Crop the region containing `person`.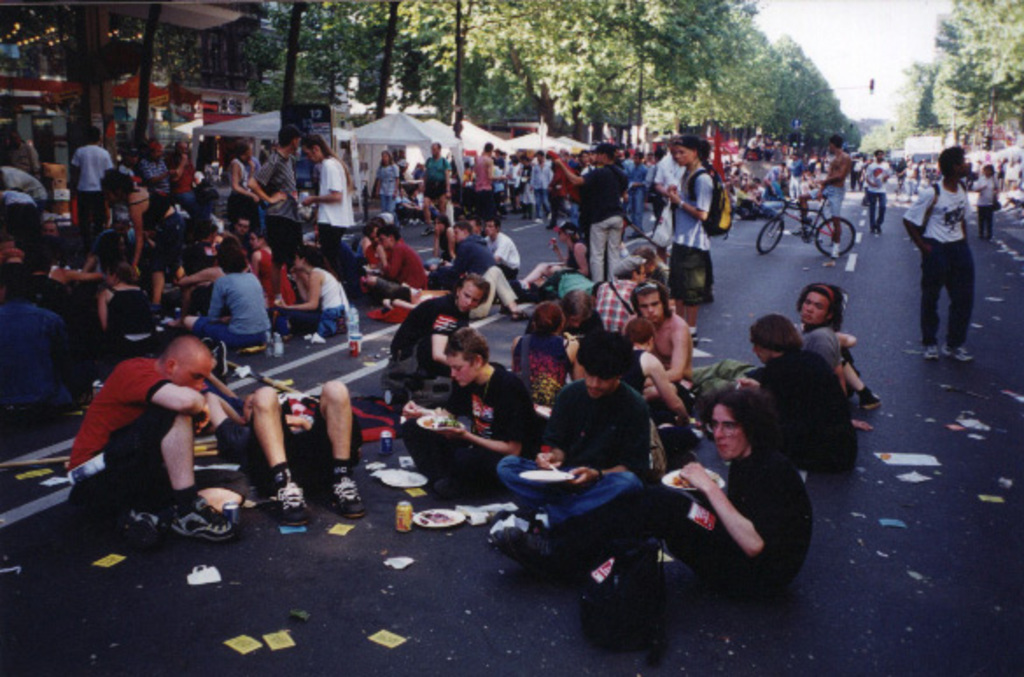
Crop region: Rect(515, 152, 530, 217).
